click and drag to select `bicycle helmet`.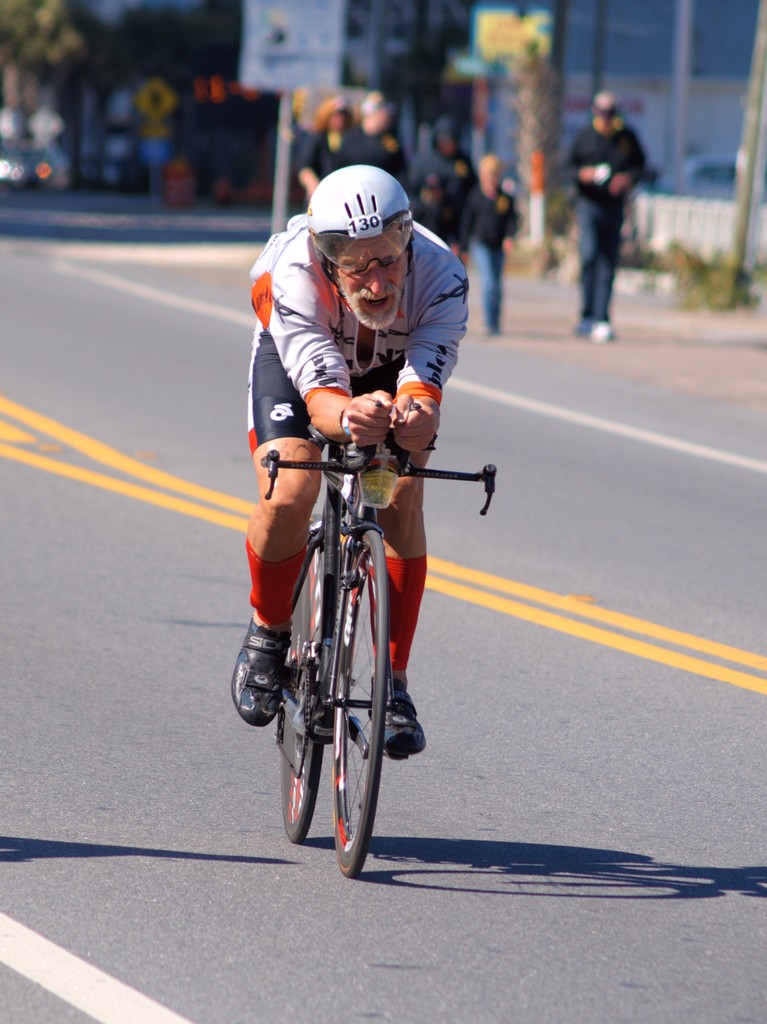
Selection: (x1=307, y1=154, x2=414, y2=278).
